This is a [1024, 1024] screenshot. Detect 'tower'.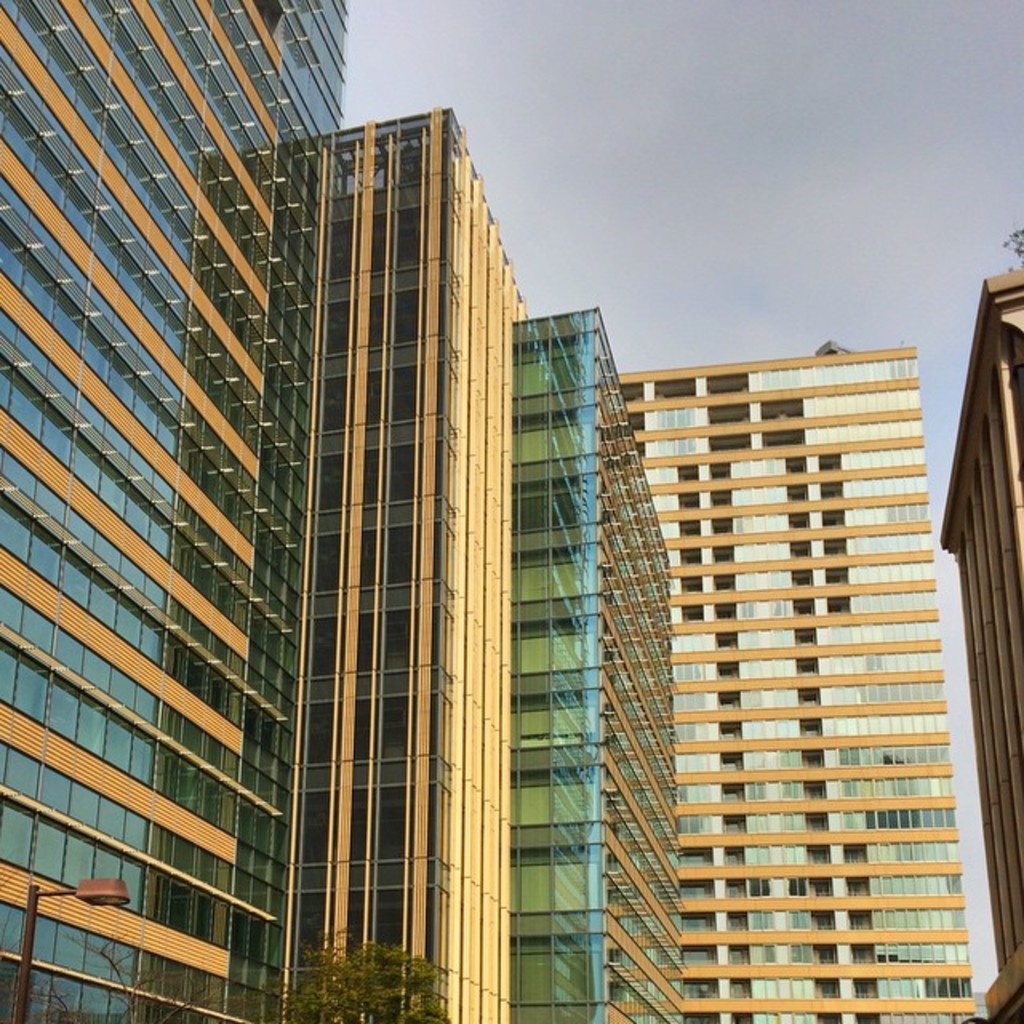
bbox=[0, 0, 688, 1022].
